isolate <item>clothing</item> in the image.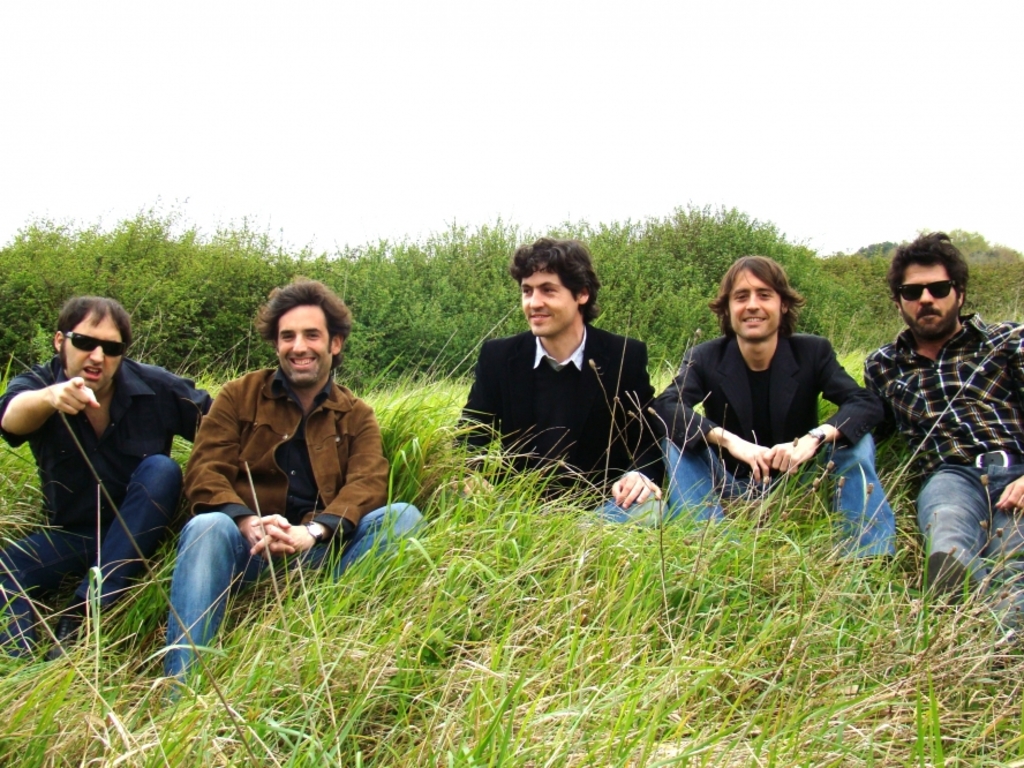
Isolated region: bbox(158, 359, 424, 686).
